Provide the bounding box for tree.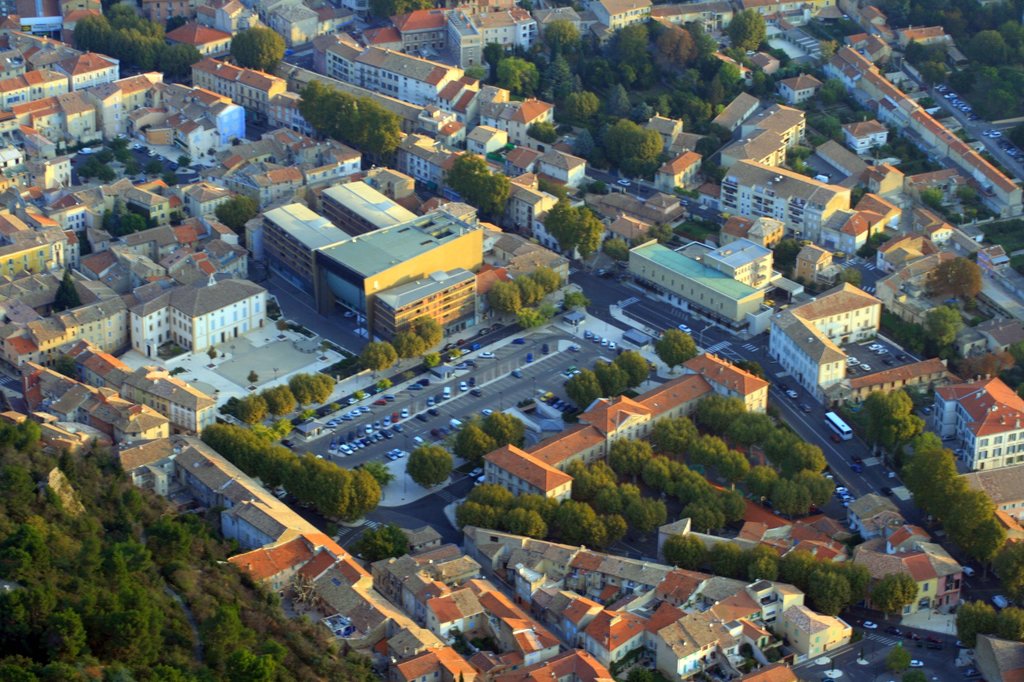
BBox(653, 328, 698, 369).
